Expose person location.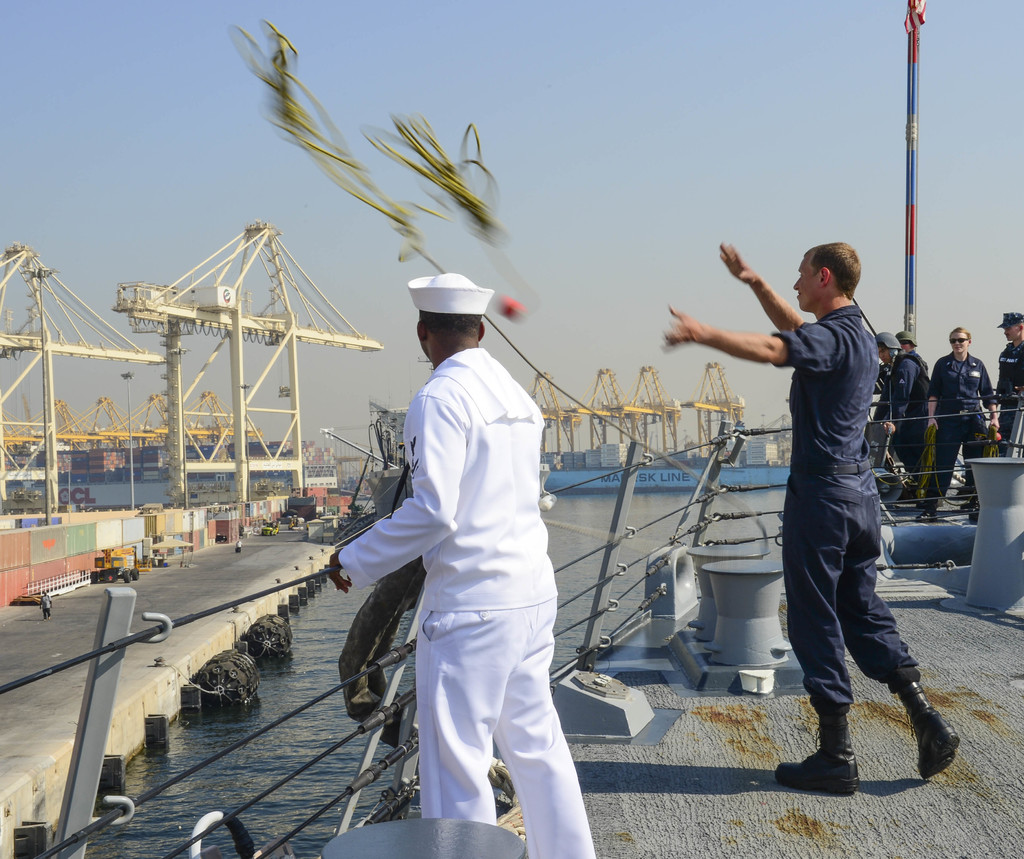
Exposed at (left=867, top=321, right=932, bottom=490).
